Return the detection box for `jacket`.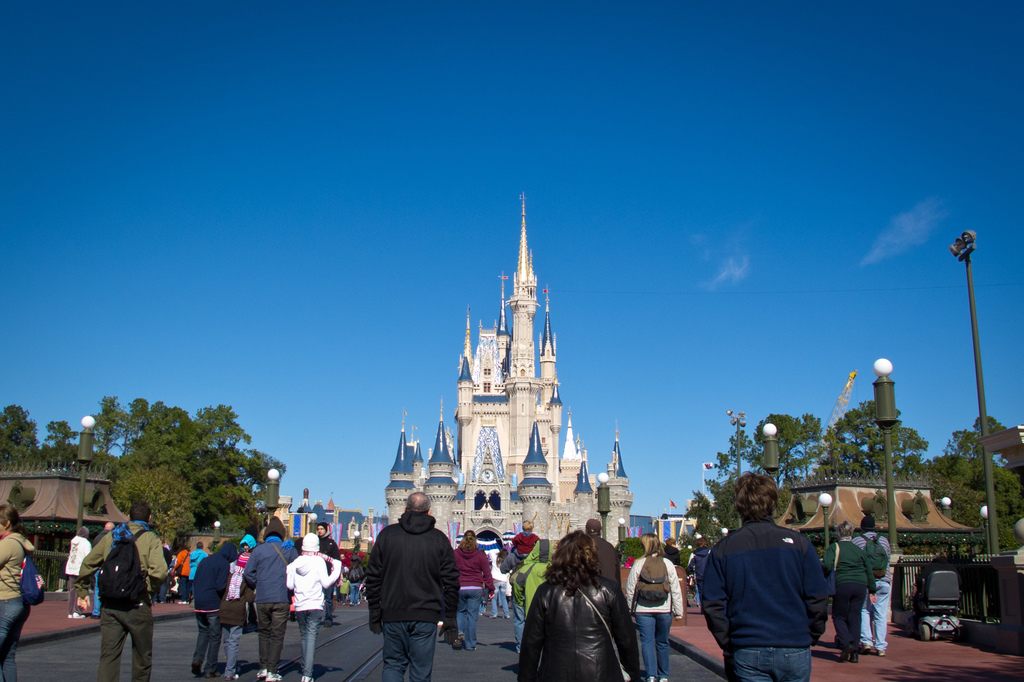
locate(0, 529, 34, 605).
